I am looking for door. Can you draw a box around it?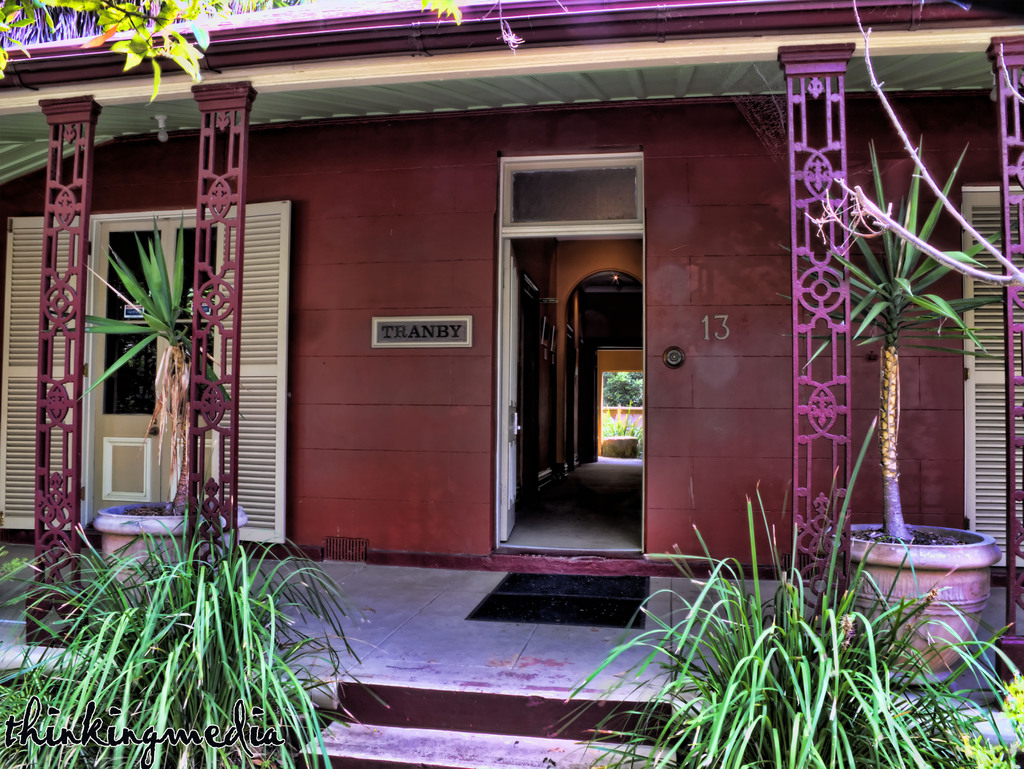
Sure, the bounding box is <box>0,219,84,539</box>.
